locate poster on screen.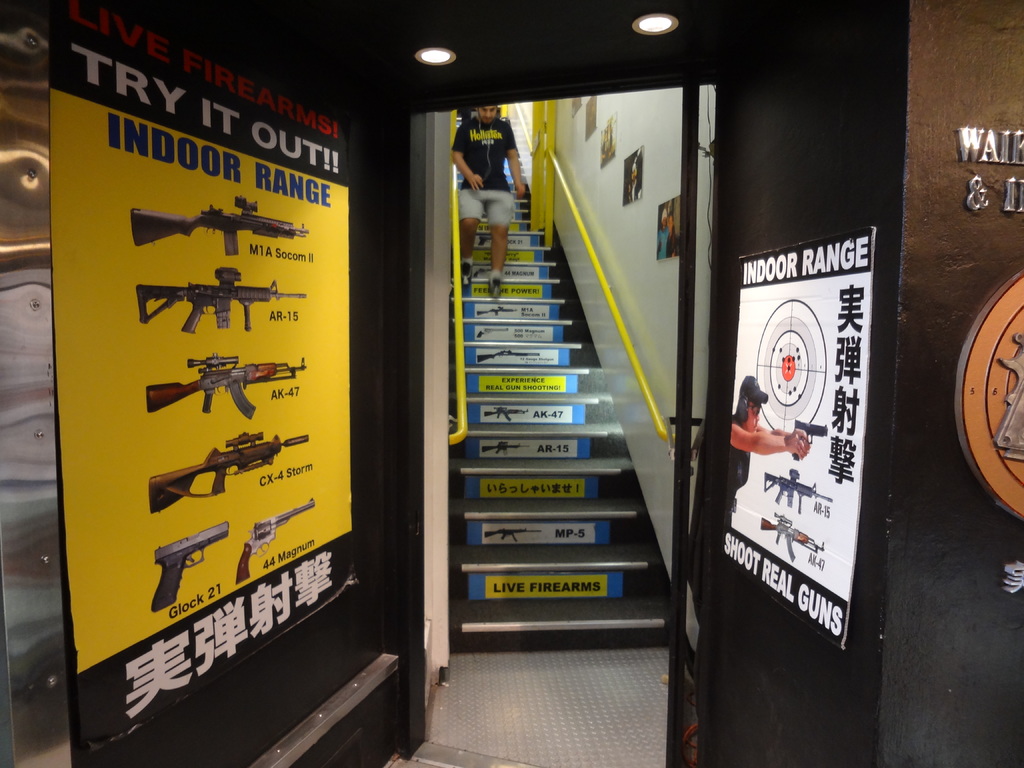
On screen at [60,71,399,742].
